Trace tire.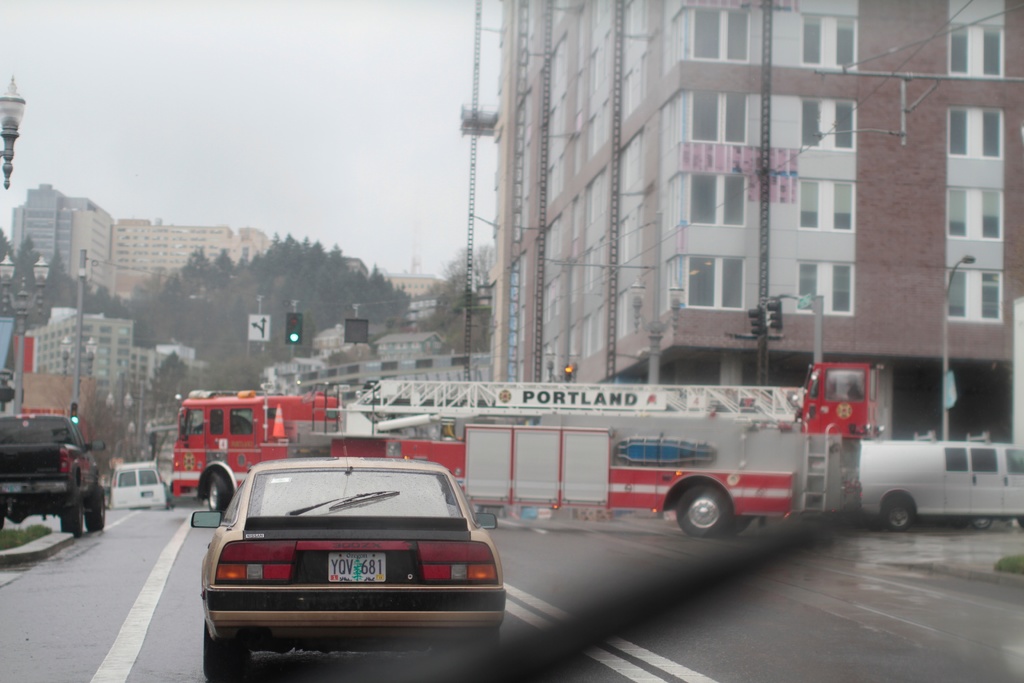
Traced to (203, 625, 255, 682).
